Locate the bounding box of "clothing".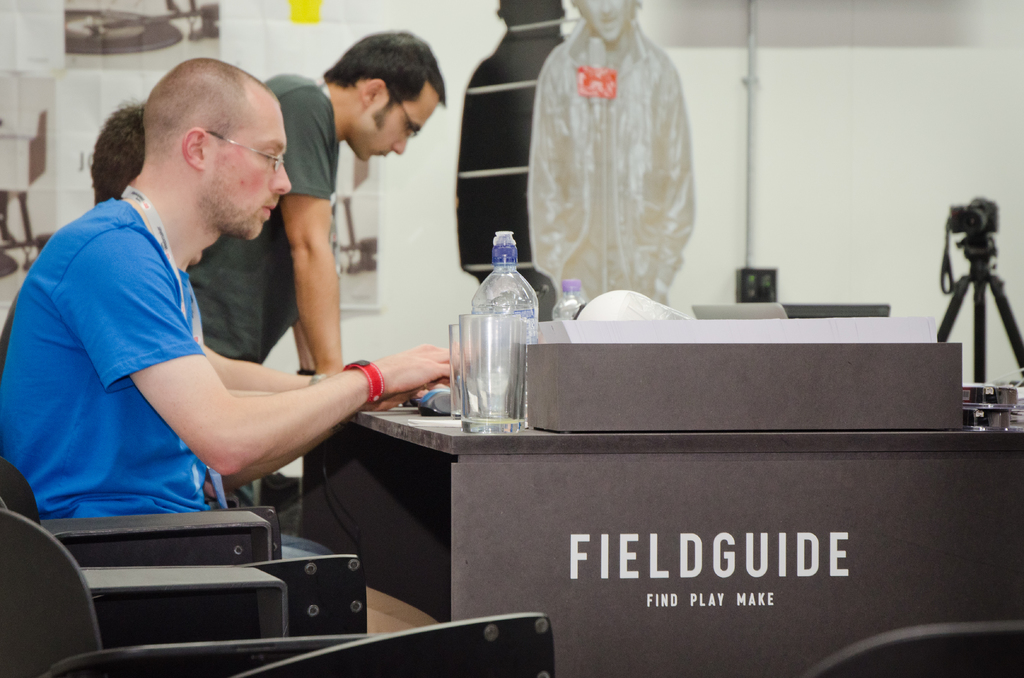
Bounding box: rect(185, 74, 348, 373).
